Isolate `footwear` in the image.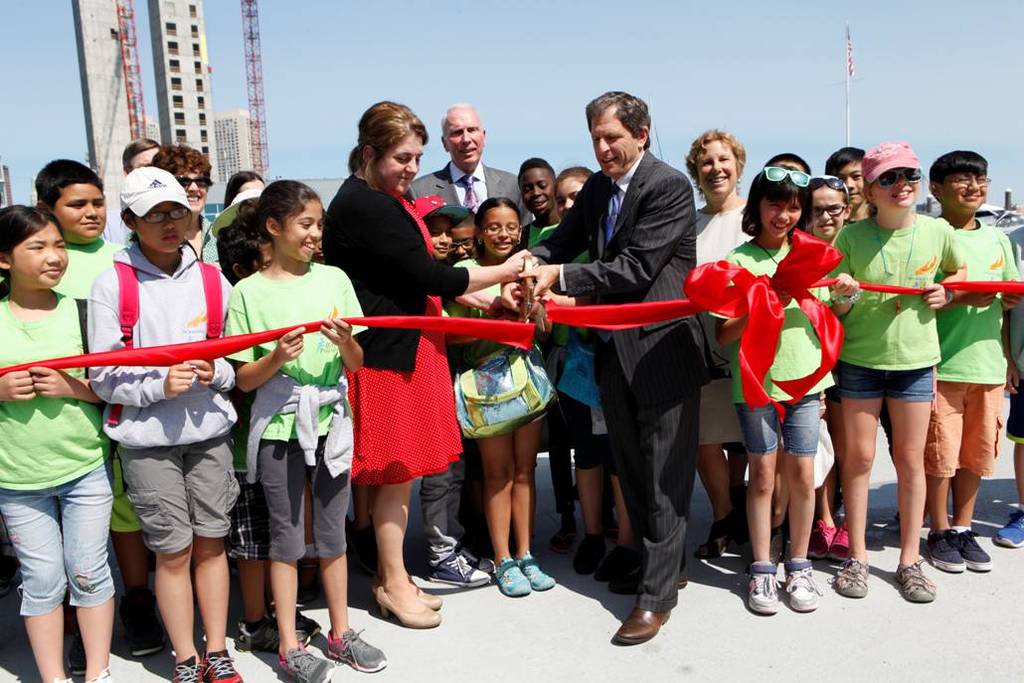
Isolated region: <box>612,602,673,650</box>.
